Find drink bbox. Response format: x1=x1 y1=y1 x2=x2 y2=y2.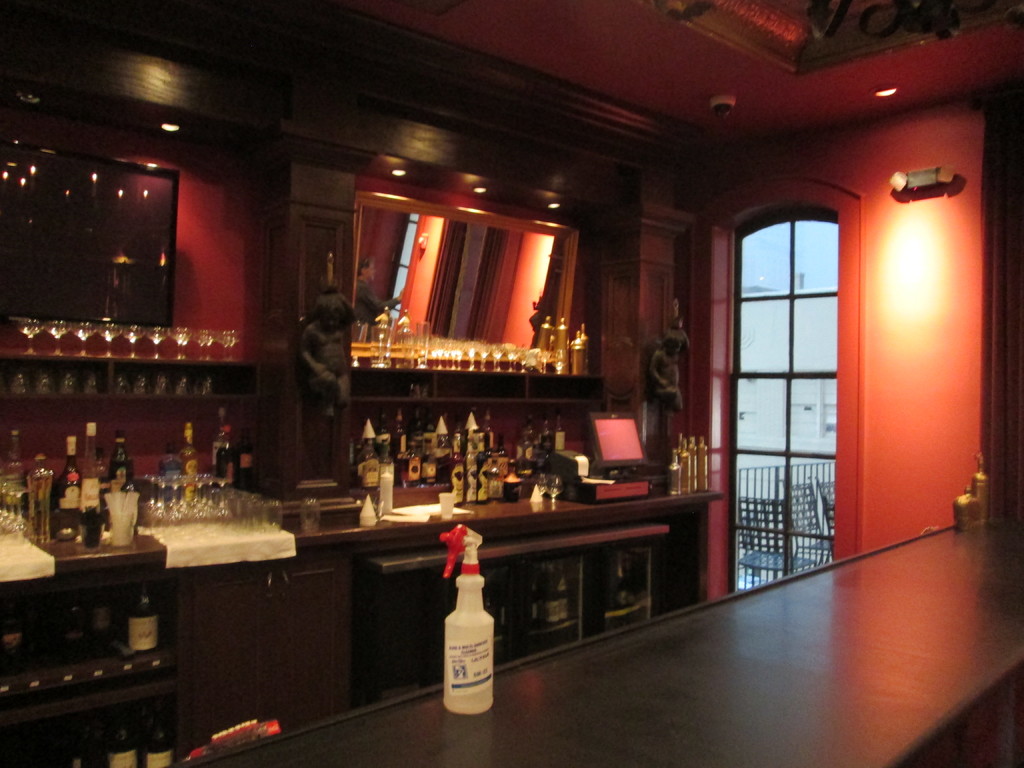
x1=496 y1=436 x2=511 y2=479.
